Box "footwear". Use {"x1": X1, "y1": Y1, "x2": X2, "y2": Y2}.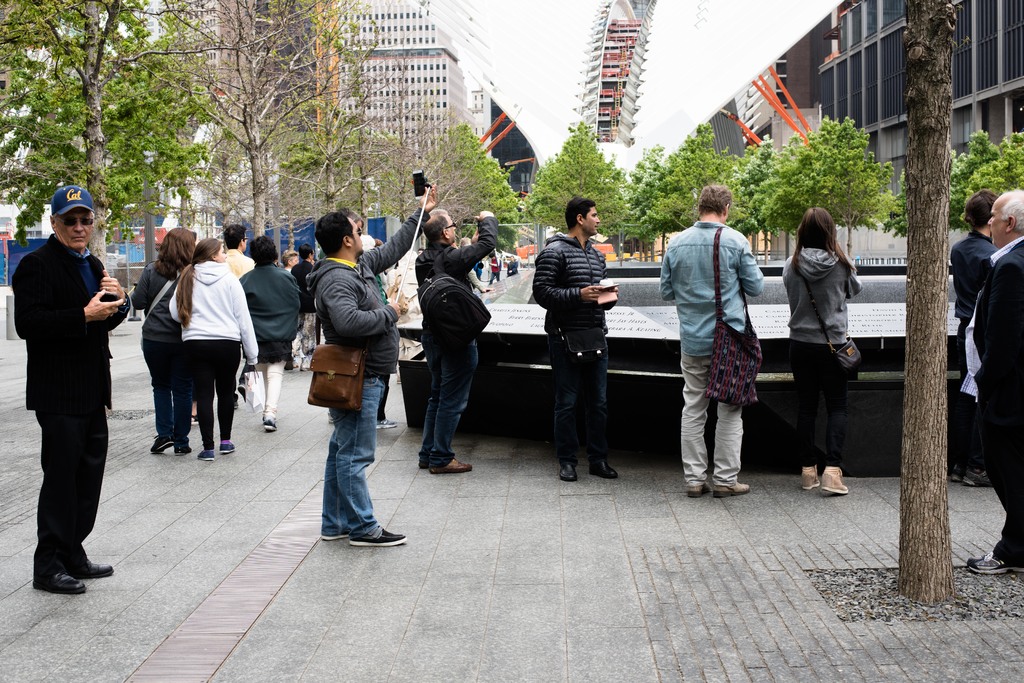
{"x1": 951, "y1": 457, "x2": 964, "y2": 482}.
